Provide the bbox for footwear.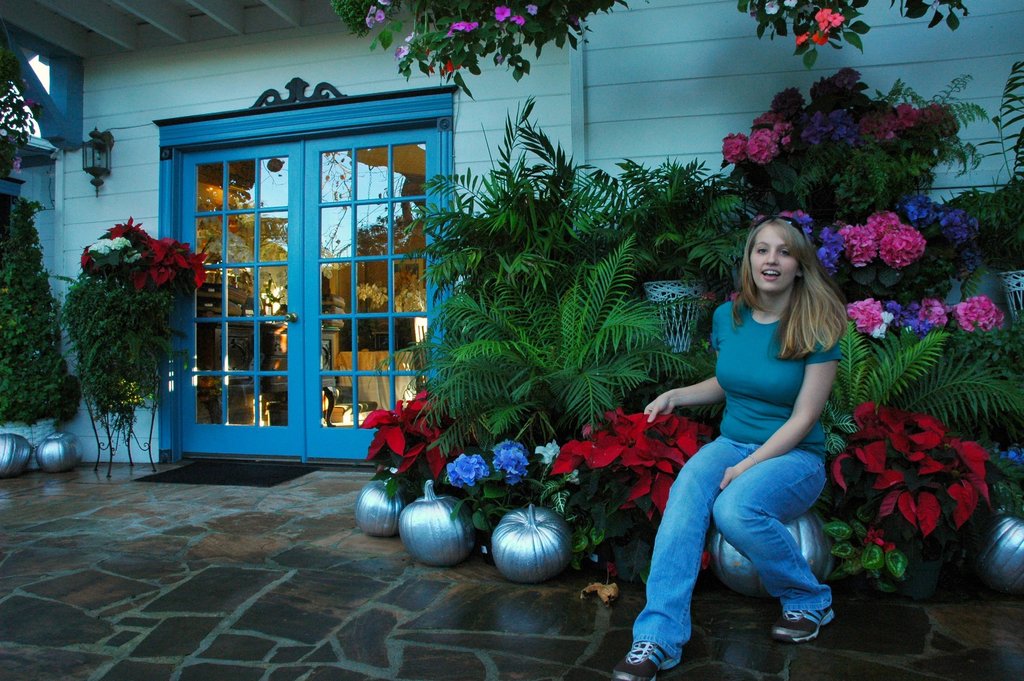
(x1=608, y1=639, x2=684, y2=680).
